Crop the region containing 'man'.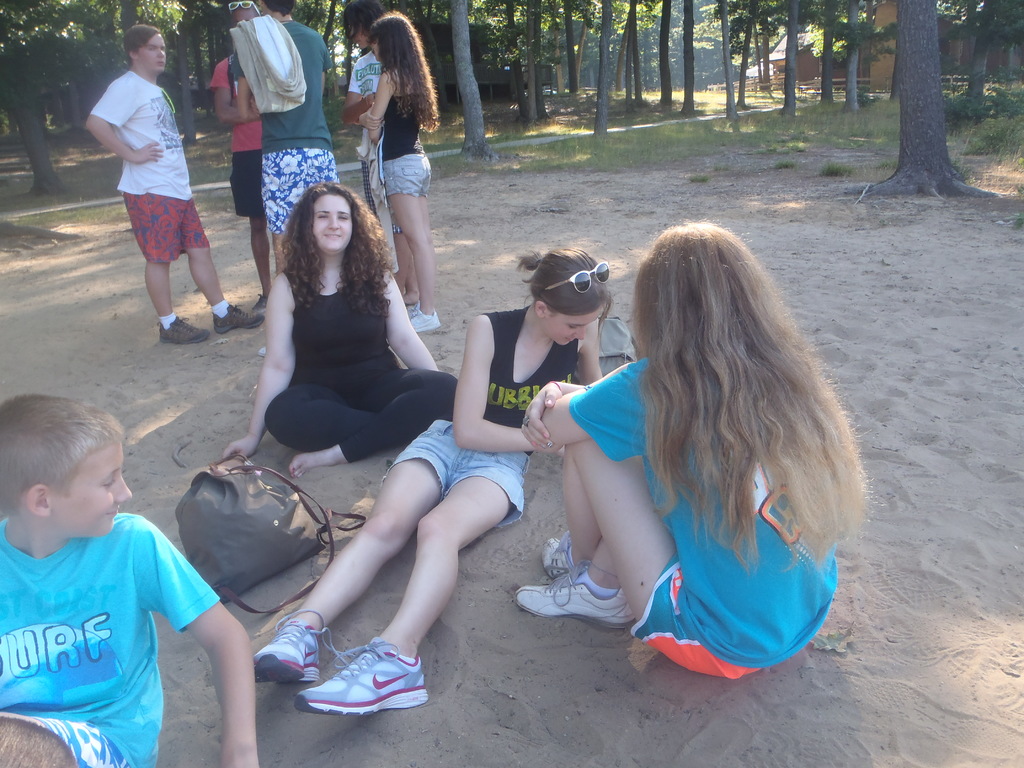
Crop region: crop(81, 21, 266, 346).
